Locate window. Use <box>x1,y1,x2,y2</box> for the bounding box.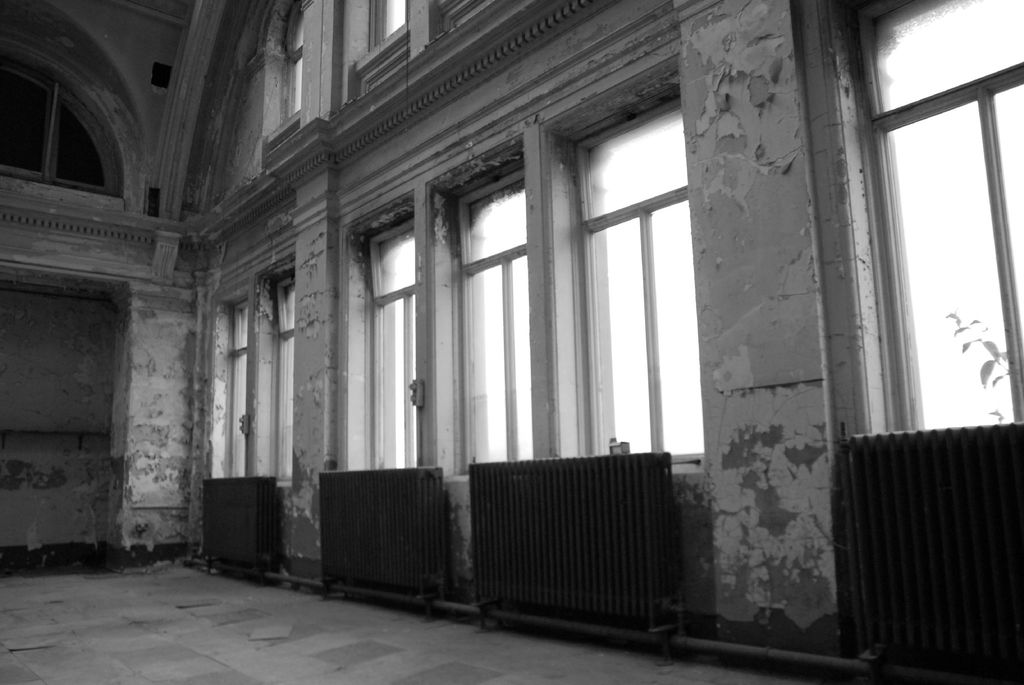
<box>287,3,301,114</box>.
